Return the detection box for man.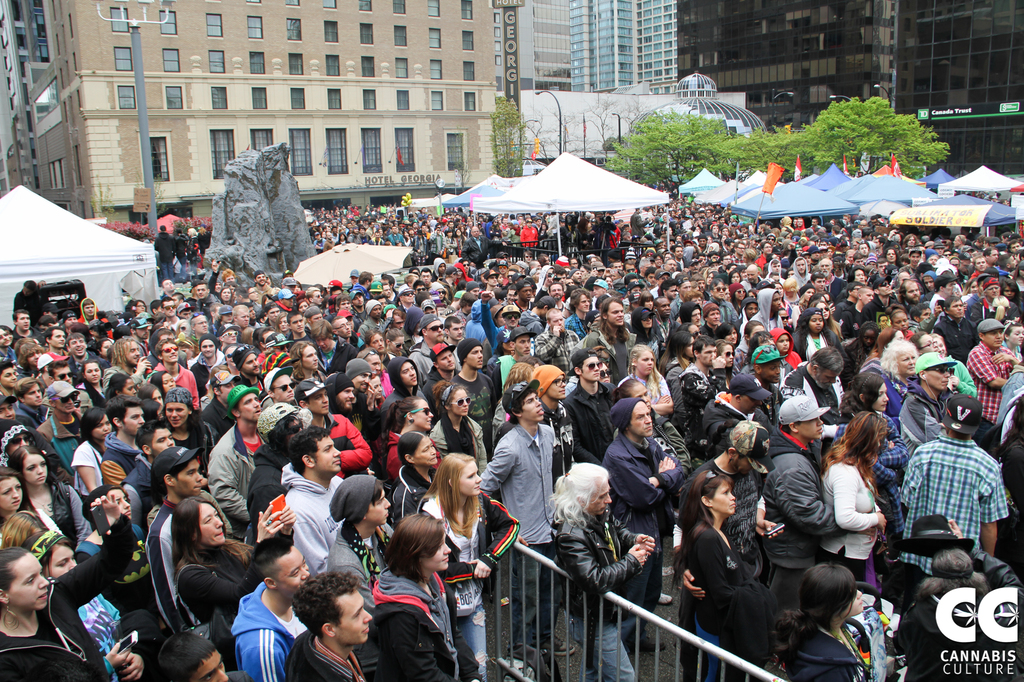
<bbox>644, 248, 657, 257</bbox>.
